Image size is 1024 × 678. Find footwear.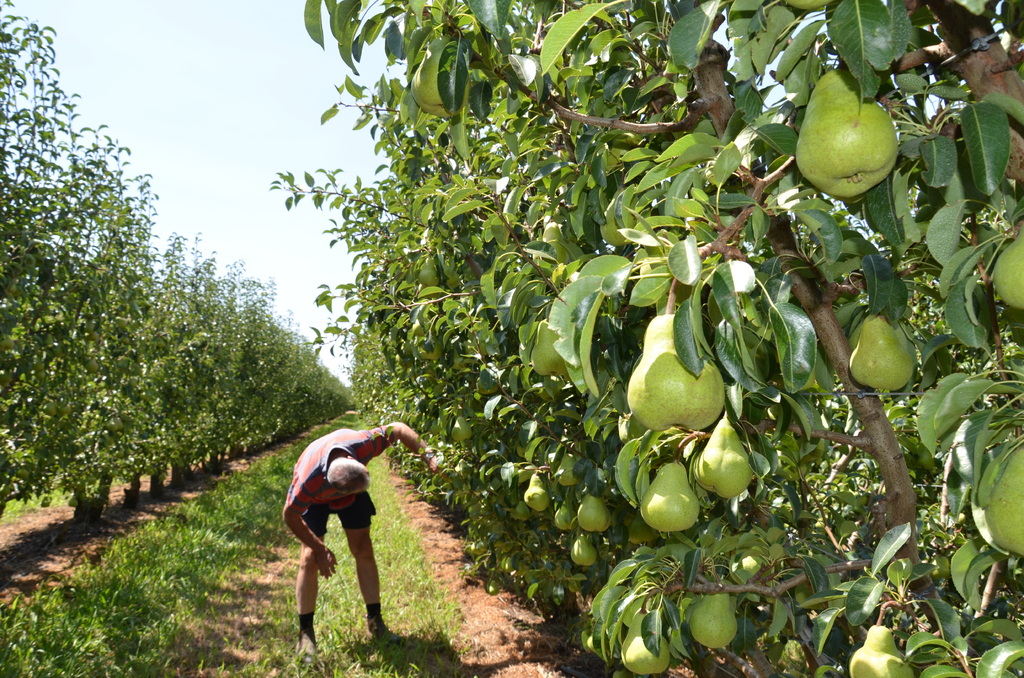
bbox(365, 612, 411, 645).
